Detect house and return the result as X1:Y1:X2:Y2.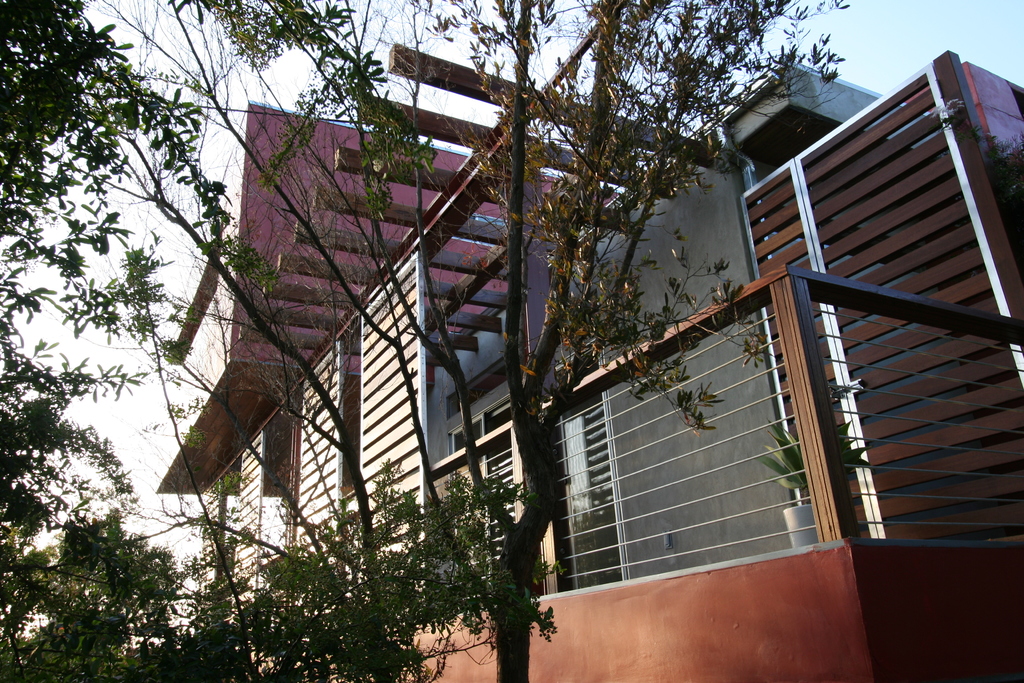
82:33:996:600.
